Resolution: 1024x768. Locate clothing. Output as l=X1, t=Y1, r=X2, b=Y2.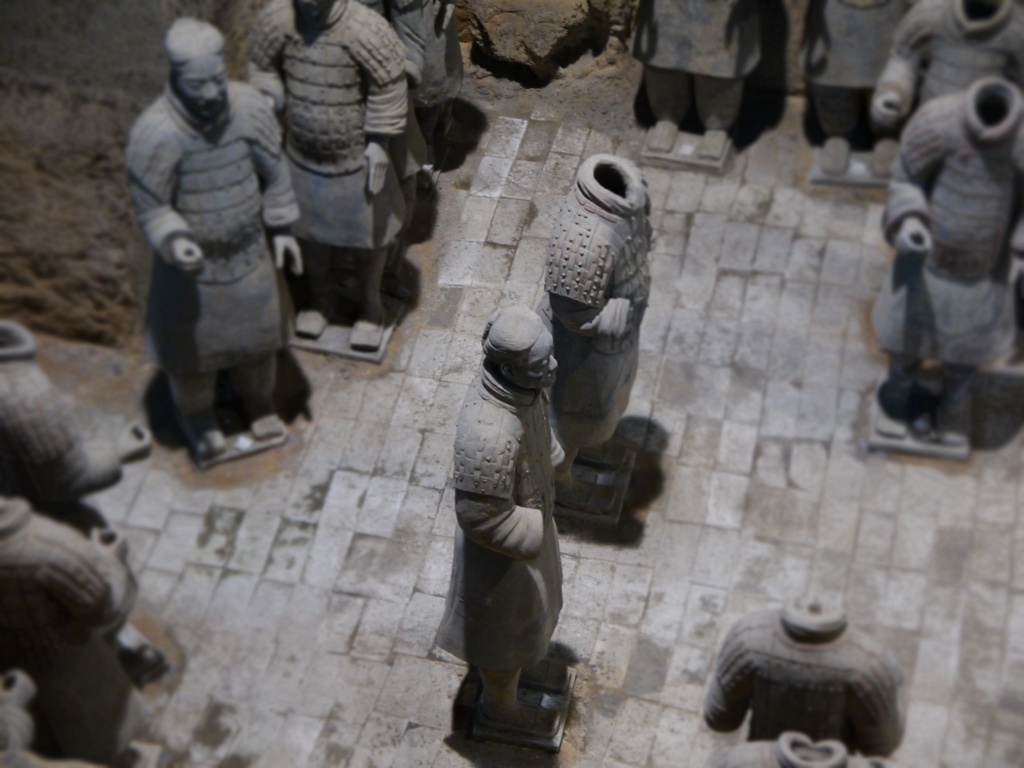
l=367, t=0, r=429, b=181.
